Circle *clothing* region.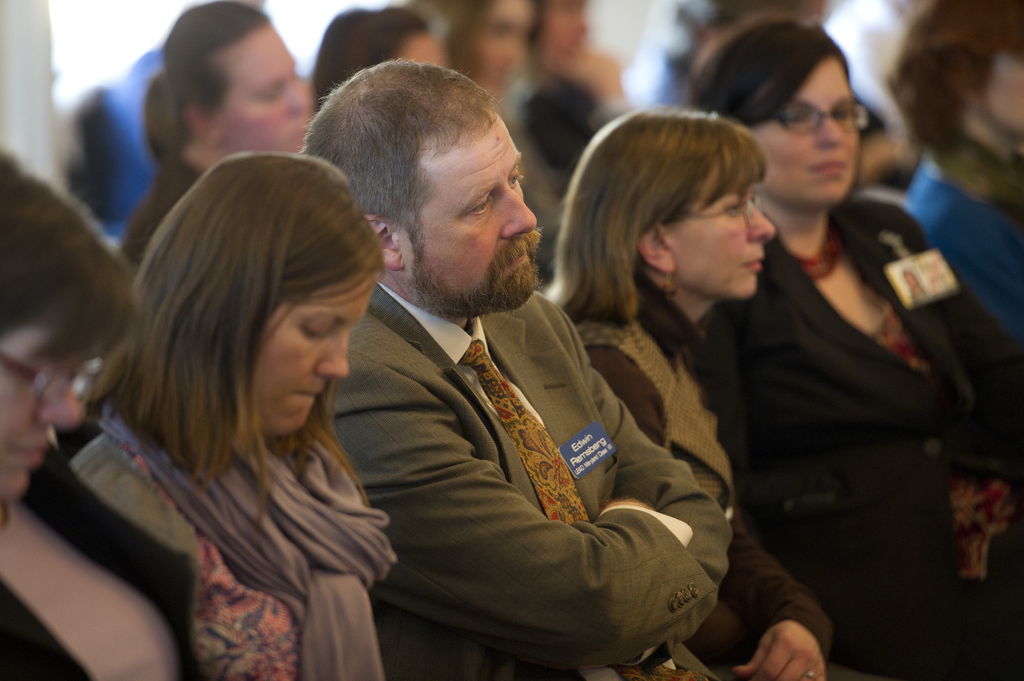
Region: locate(326, 283, 755, 674).
